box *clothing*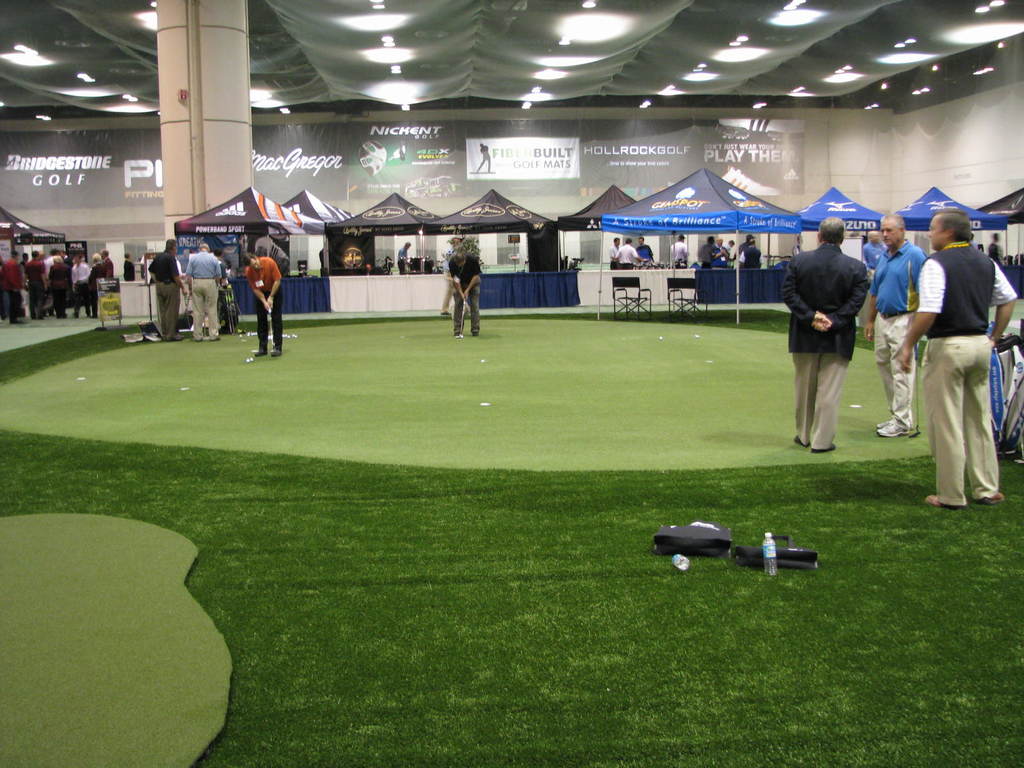
89 266 100 308
